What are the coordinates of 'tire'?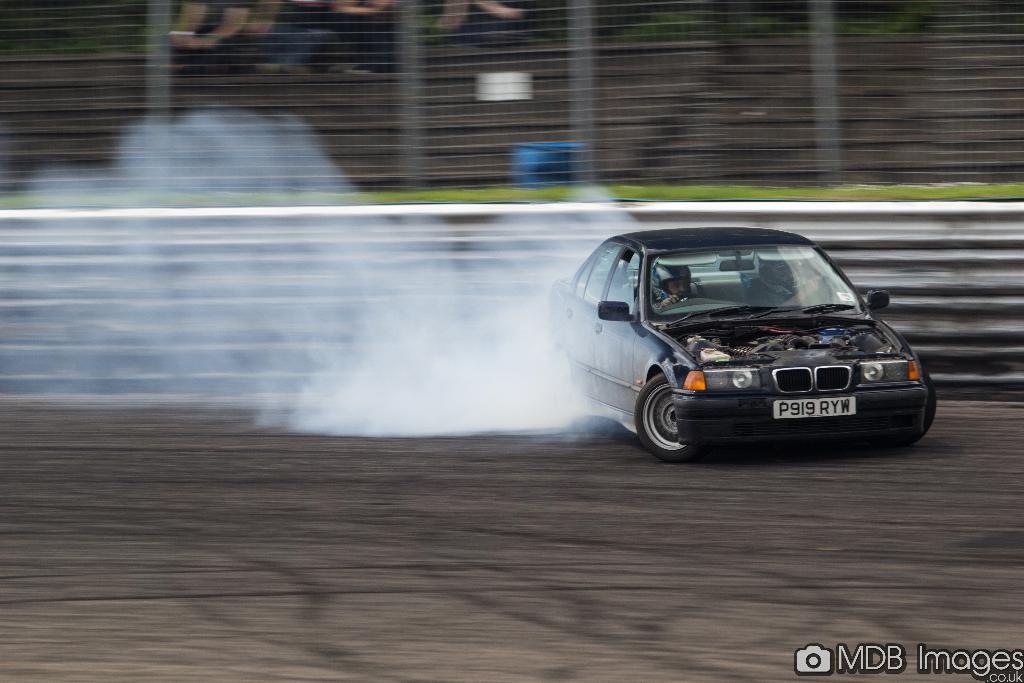
locate(635, 370, 689, 462).
